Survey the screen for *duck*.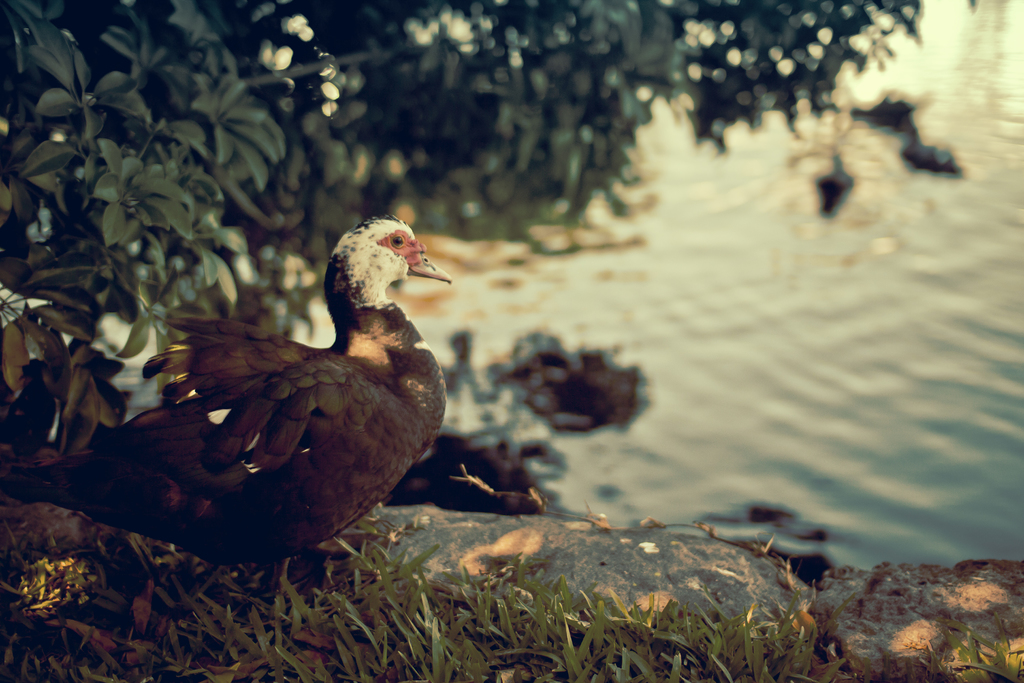
Survey found: detection(144, 228, 426, 522).
